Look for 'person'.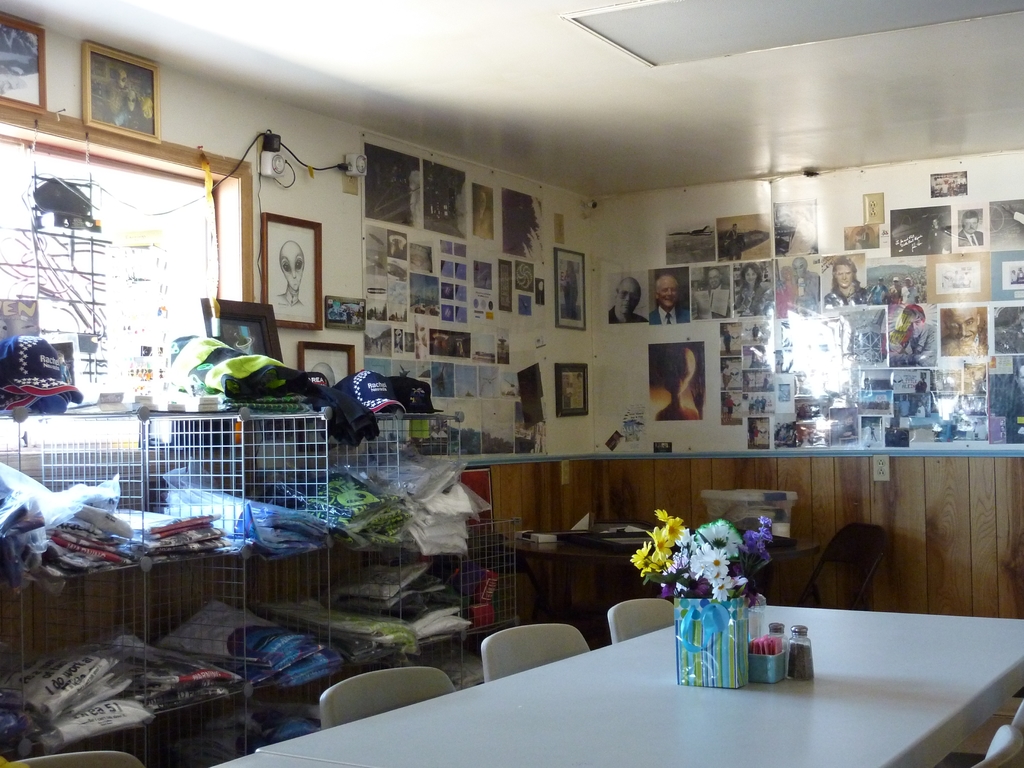
Found: [left=648, top=271, right=691, bottom=324].
